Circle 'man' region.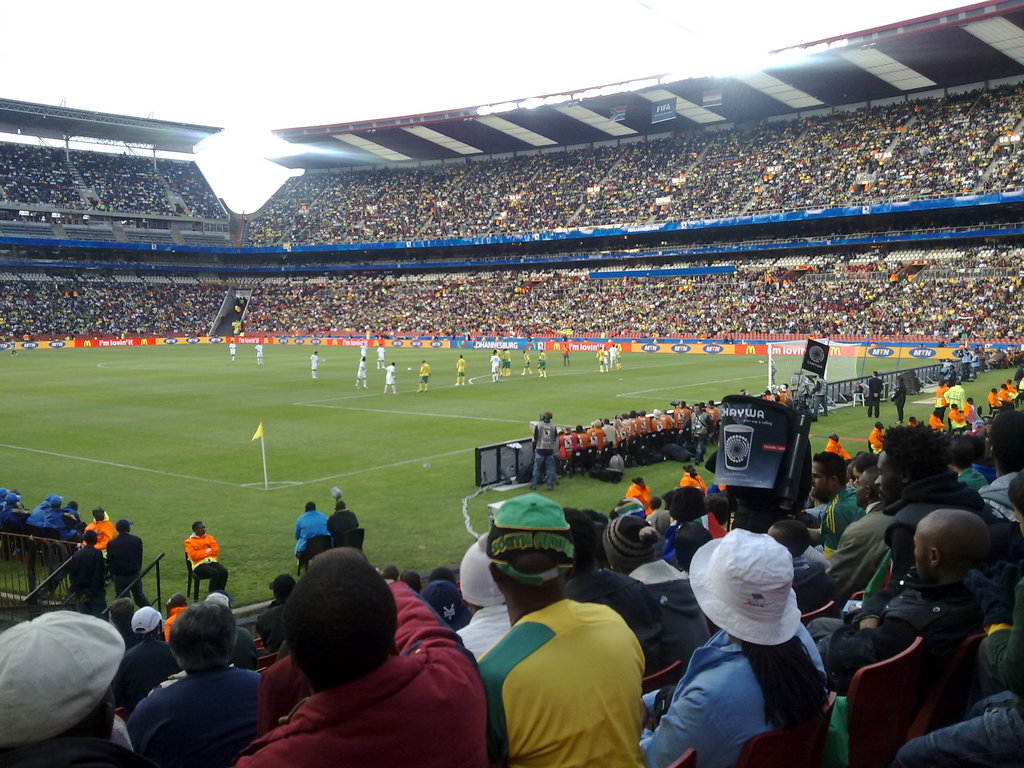
Region: <region>456, 535, 508, 663</region>.
